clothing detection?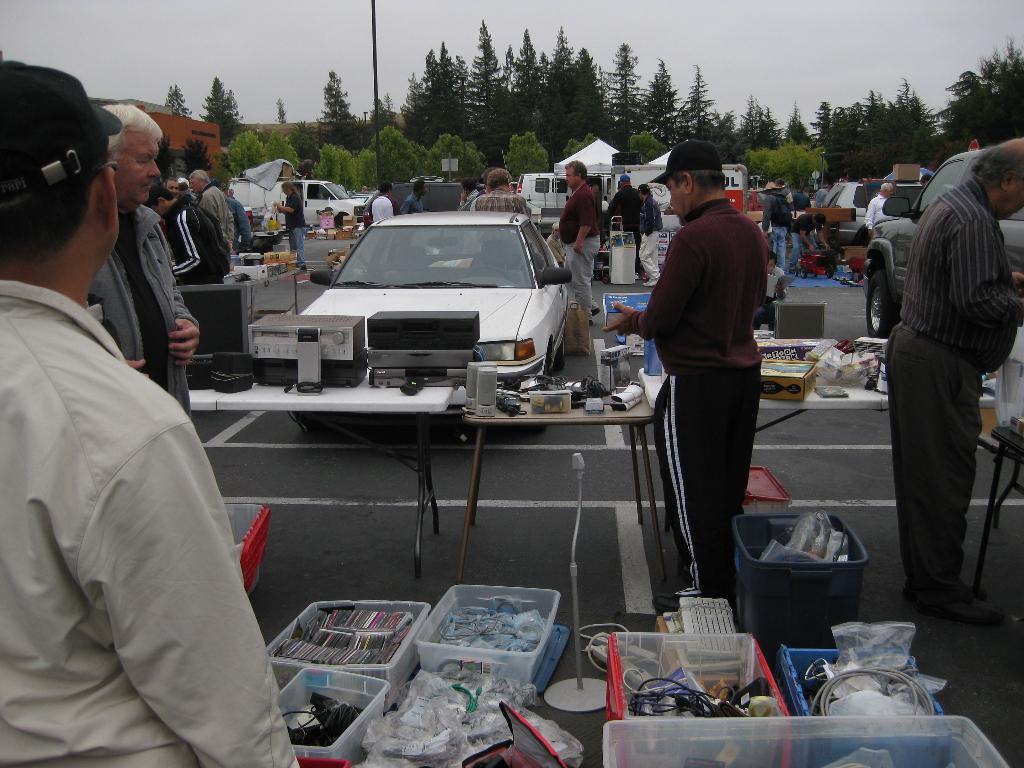
box=[282, 195, 308, 266]
